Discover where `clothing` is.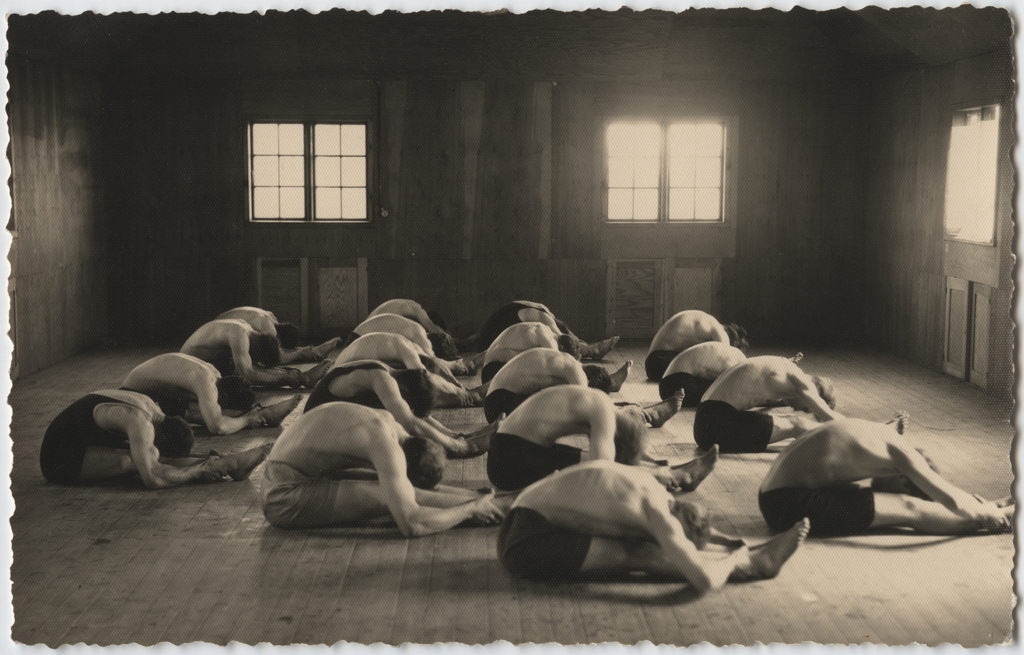
Discovered at [336, 328, 362, 355].
